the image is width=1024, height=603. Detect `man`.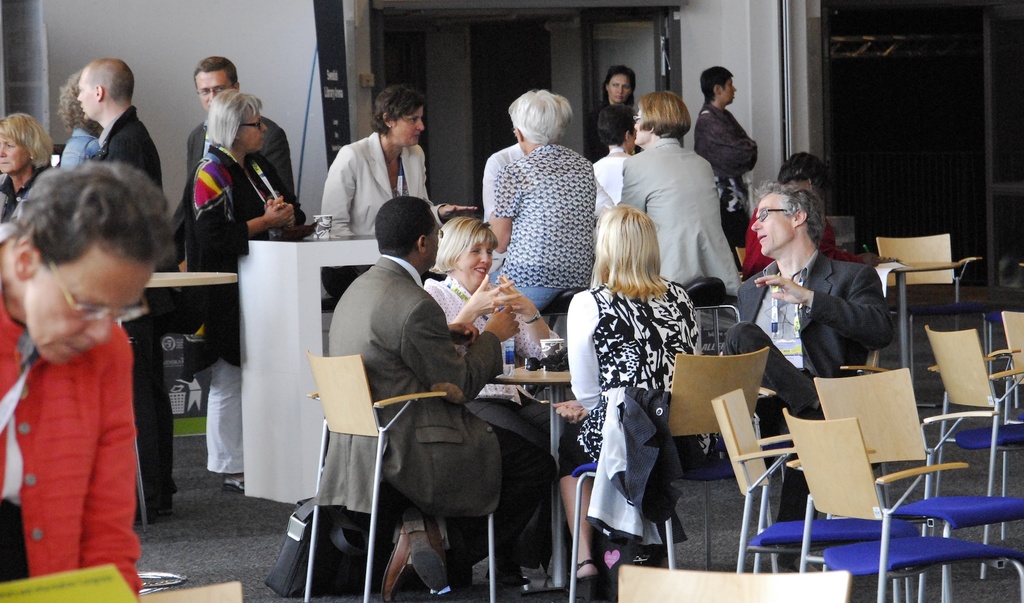
Detection: l=725, t=183, r=886, b=526.
